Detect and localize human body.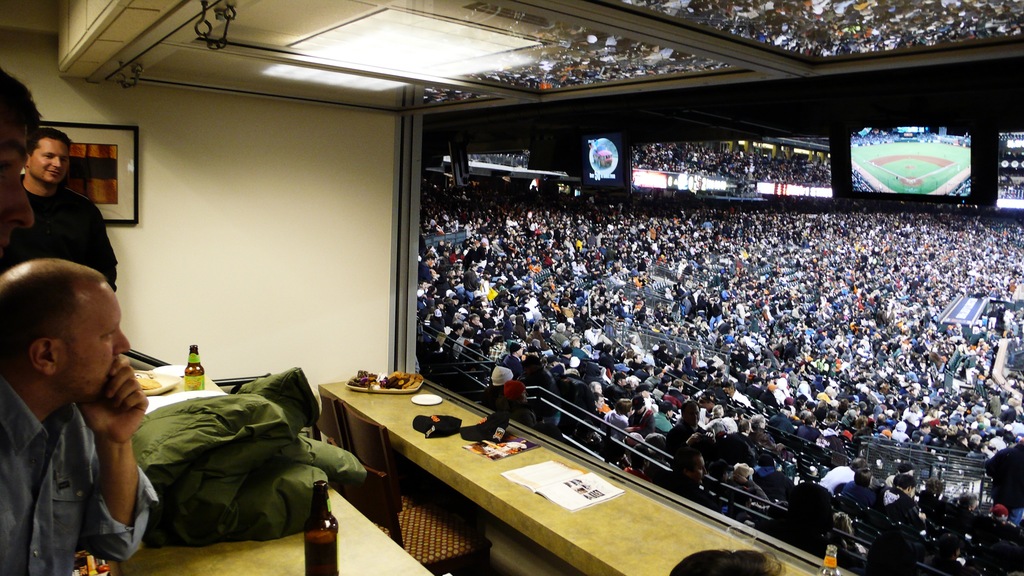
Localized at bbox=(609, 217, 620, 223).
